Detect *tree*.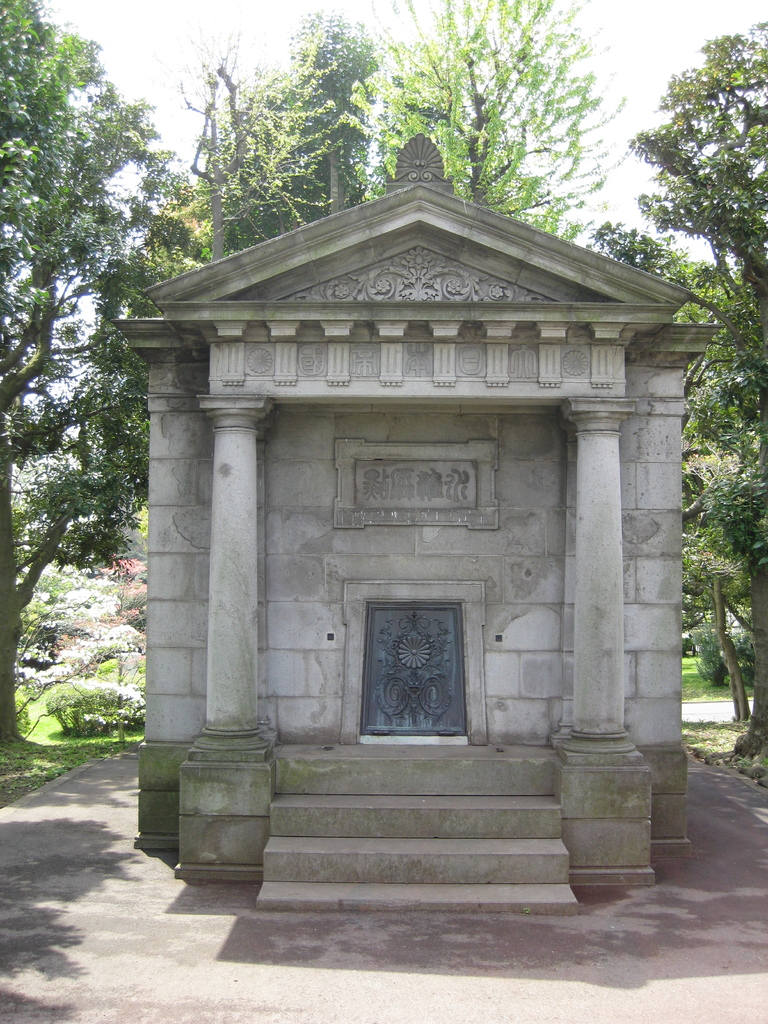
Detected at l=587, t=8, r=767, b=760.
